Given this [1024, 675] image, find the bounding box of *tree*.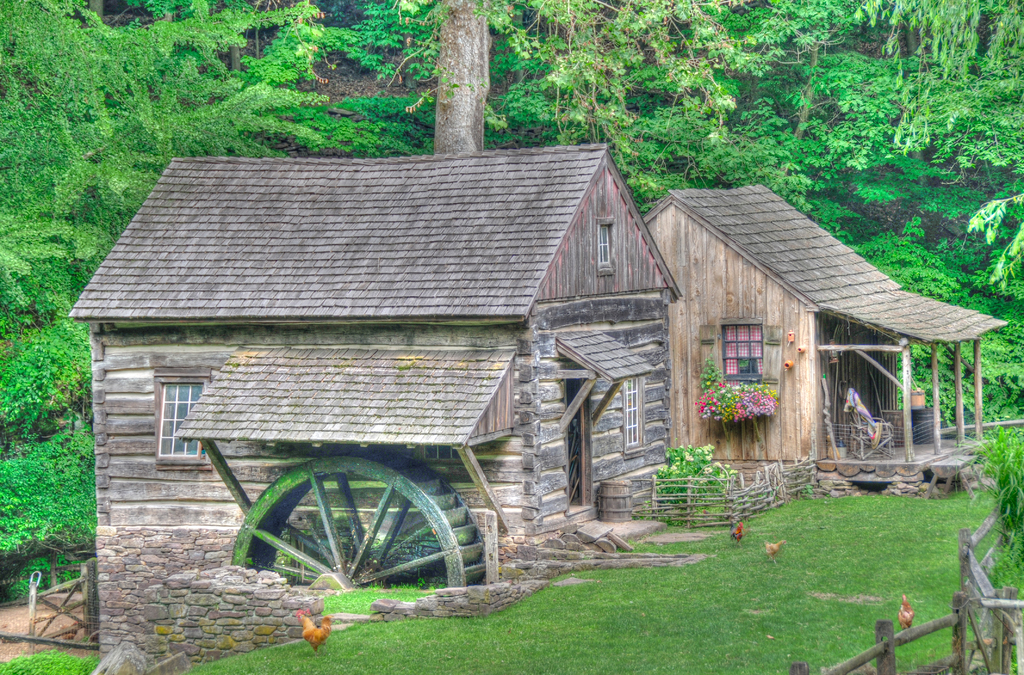
(left=0, top=0, right=437, bottom=603).
